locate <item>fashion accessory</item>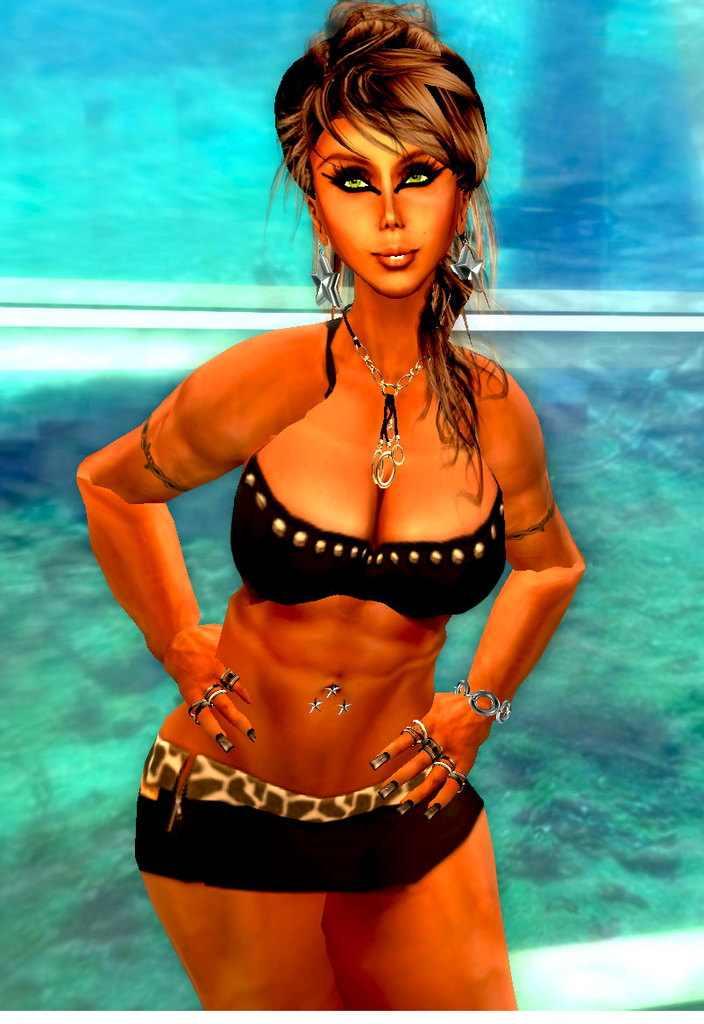
l=203, t=680, r=231, b=708
